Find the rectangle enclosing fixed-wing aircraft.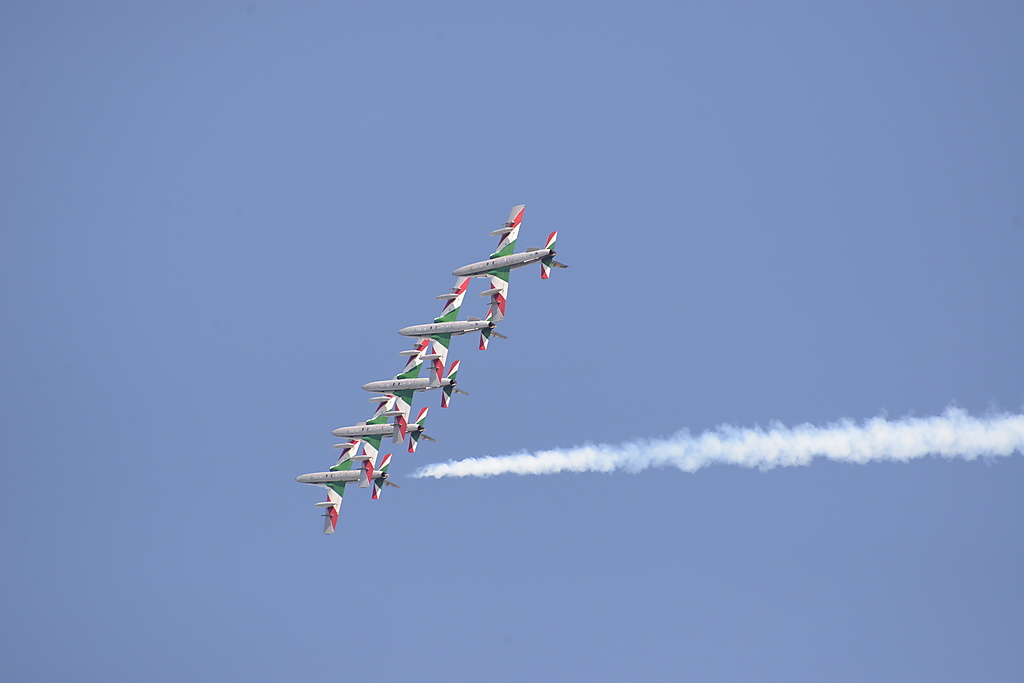
bbox=[448, 202, 573, 322].
